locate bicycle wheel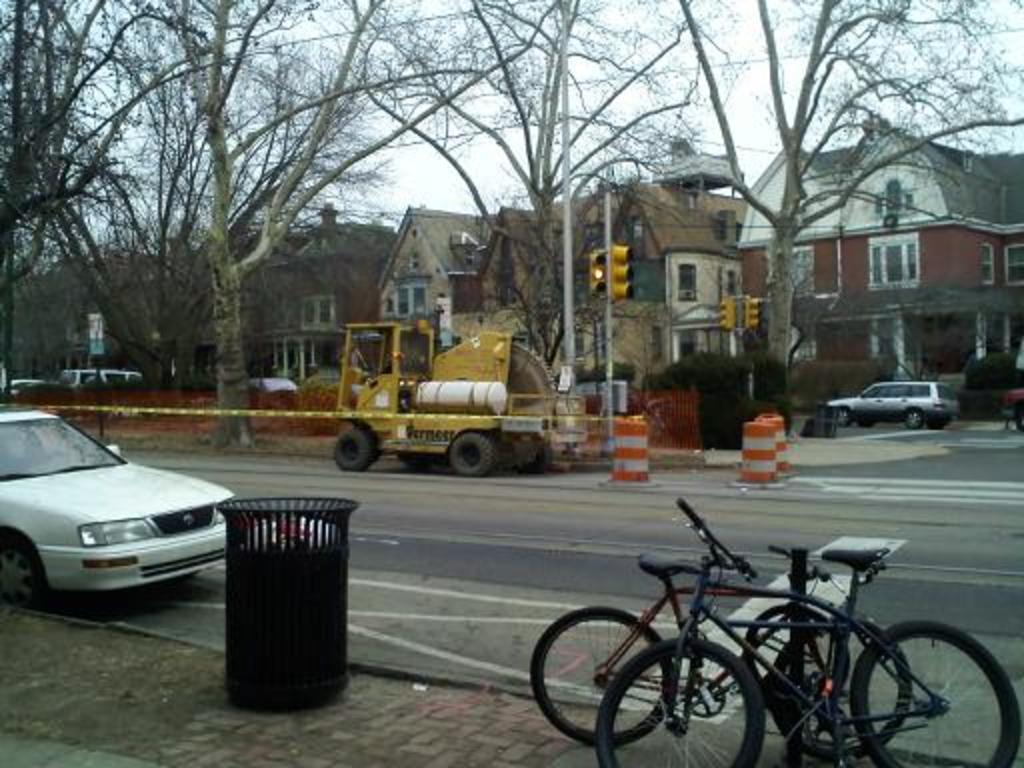
rect(864, 622, 968, 750)
